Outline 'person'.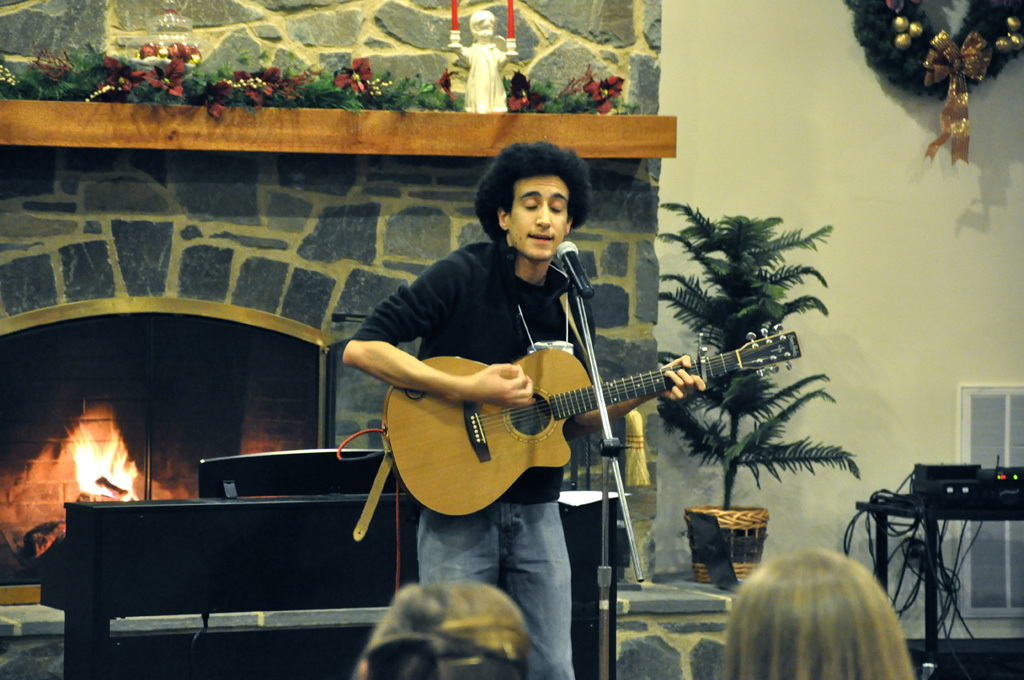
Outline: 368, 159, 665, 606.
